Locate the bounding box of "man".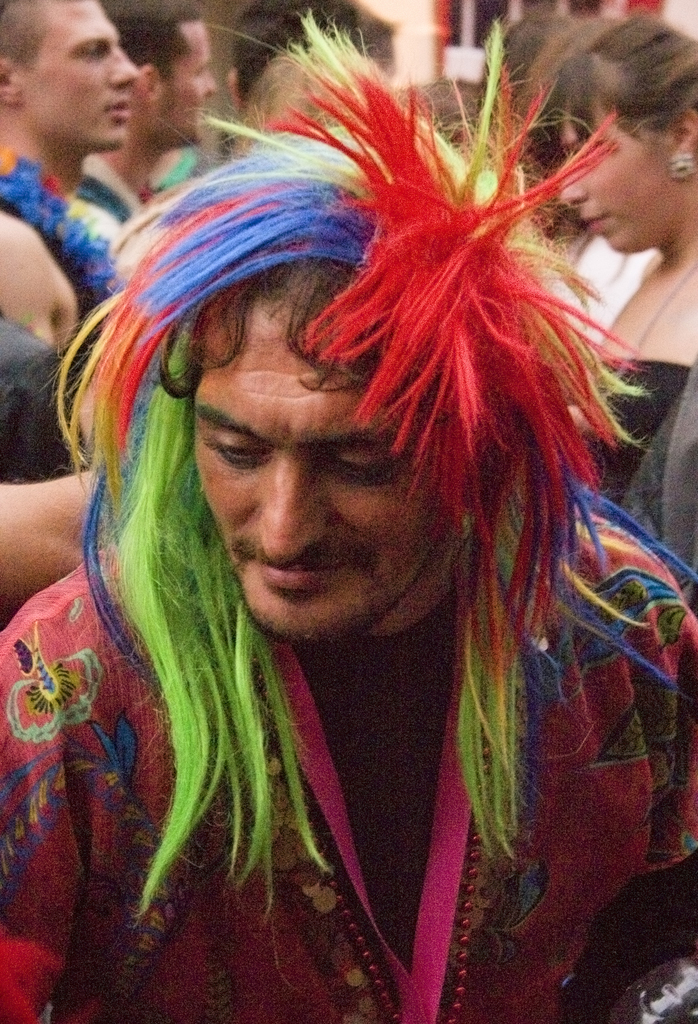
Bounding box: (left=72, top=0, right=219, bottom=232).
